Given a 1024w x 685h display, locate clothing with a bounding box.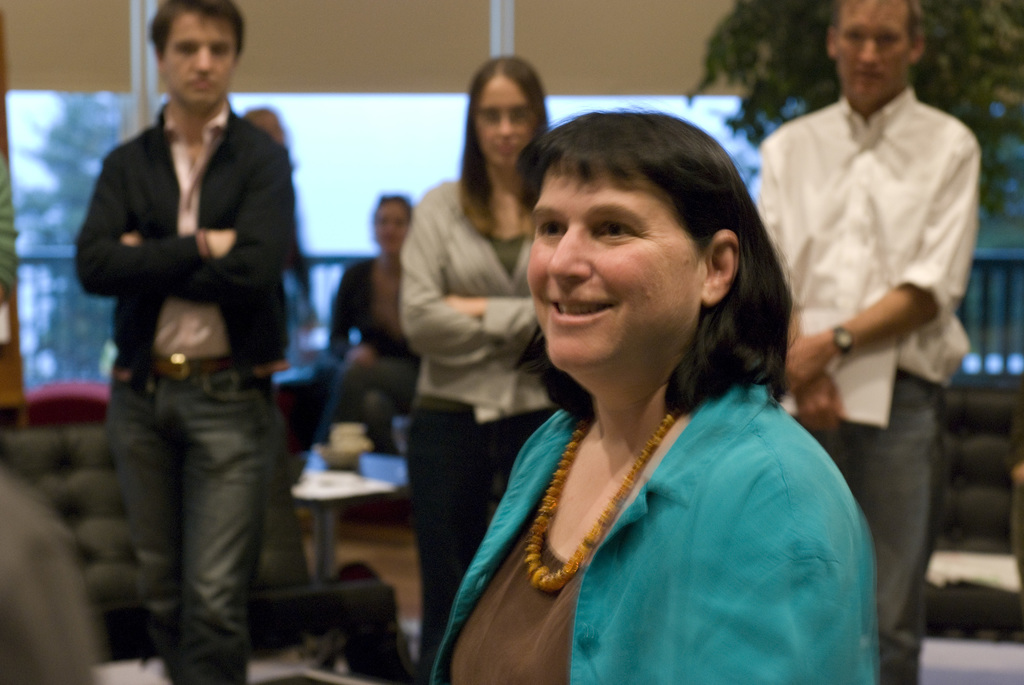
Located: (left=76, top=101, right=305, bottom=684).
